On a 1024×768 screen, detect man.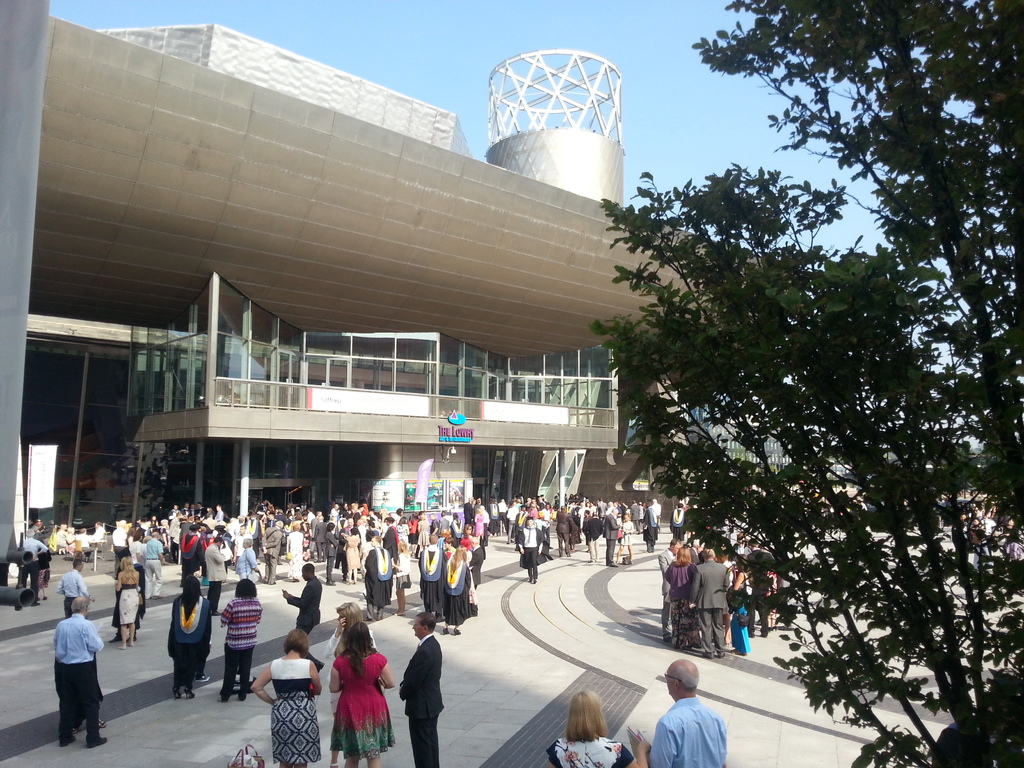
l=128, t=529, r=142, b=567.
